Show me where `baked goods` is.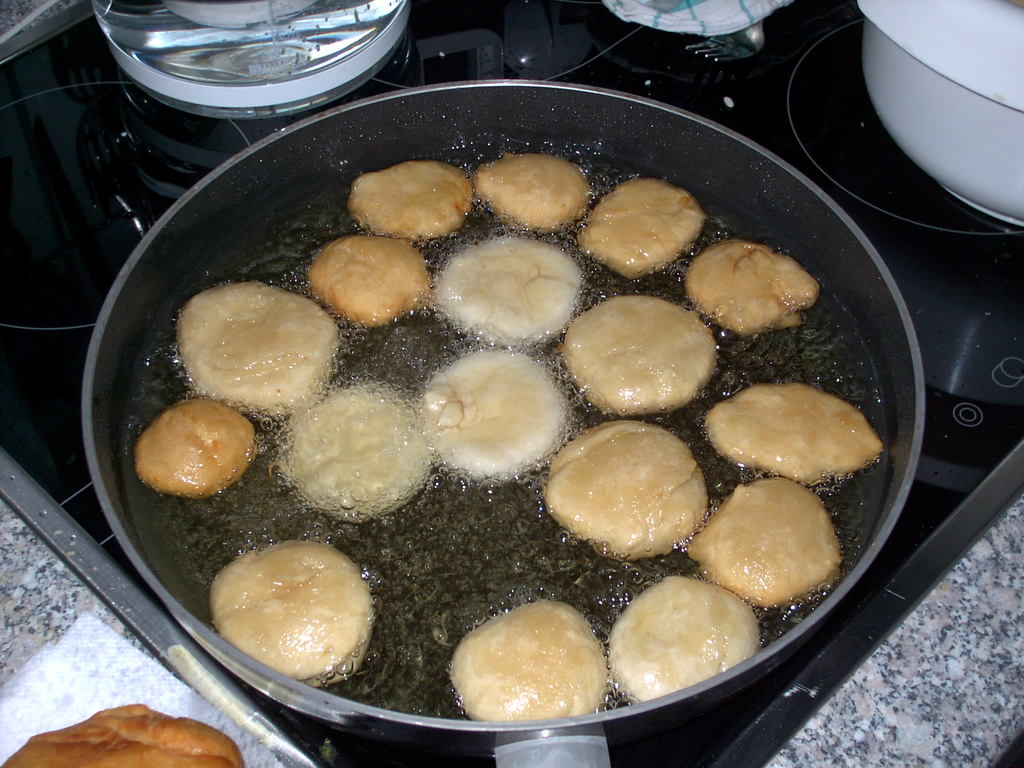
`baked goods` is at x1=8 y1=712 x2=237 y2=767.
